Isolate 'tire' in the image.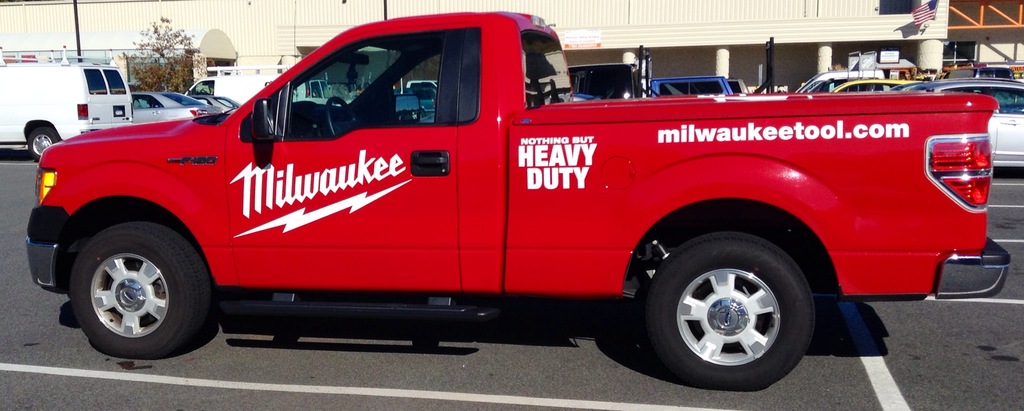
Isolated region: select_region(27, 128, 58, 156).
